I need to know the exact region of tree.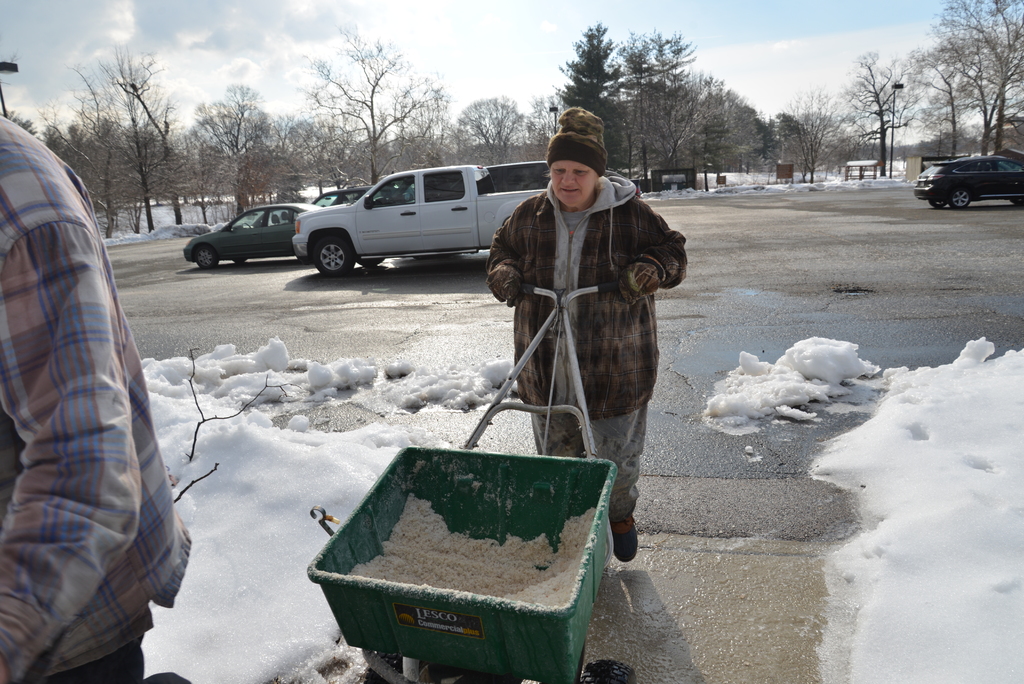
Region: bbox=(266, 115, 316, 175).
